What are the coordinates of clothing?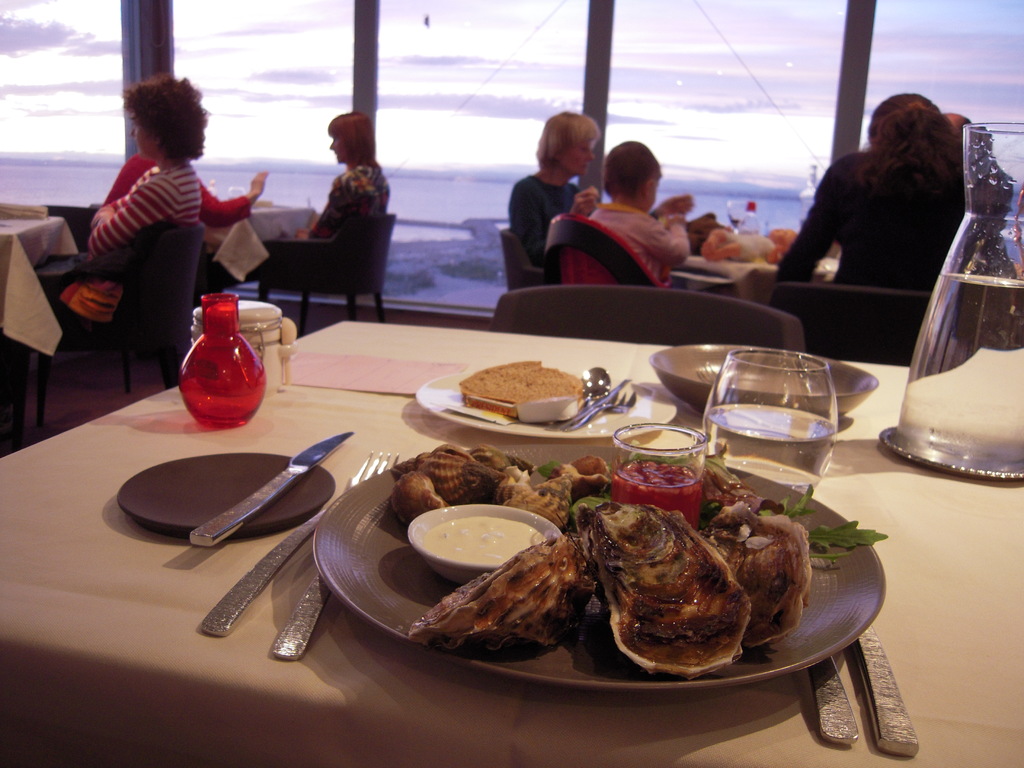
region(775, 137, 966, 327).
